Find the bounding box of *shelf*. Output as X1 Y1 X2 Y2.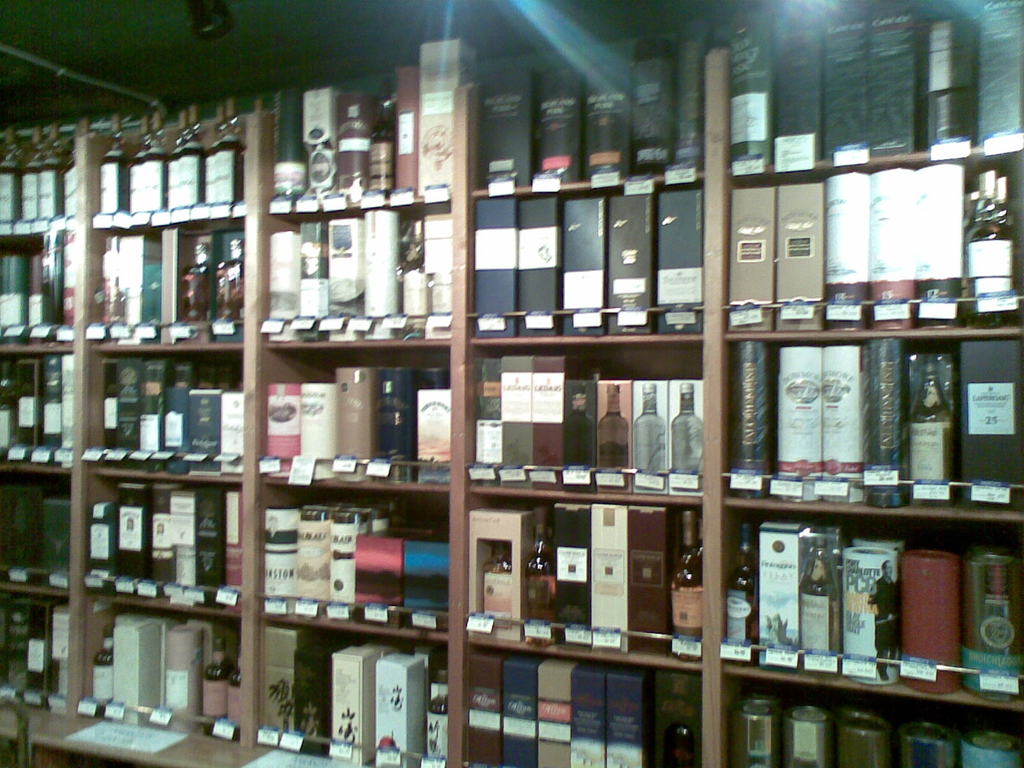
474 500 718 644.
